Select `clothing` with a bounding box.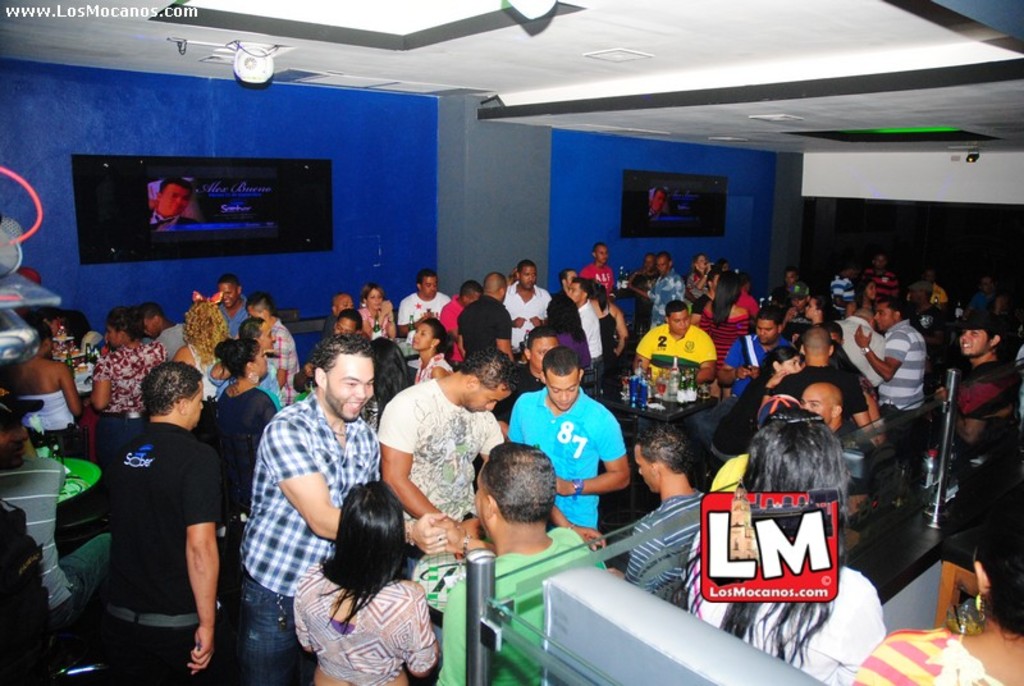
356/306/394/343.
